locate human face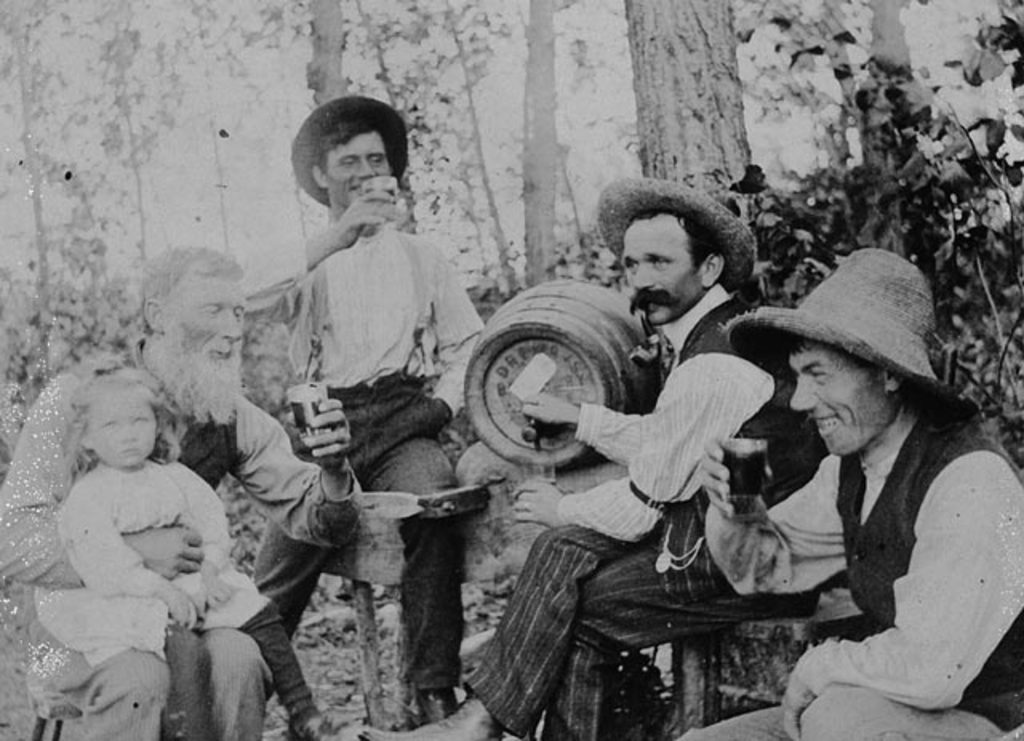
x1=784 y1=344 x2=888 y2=459
